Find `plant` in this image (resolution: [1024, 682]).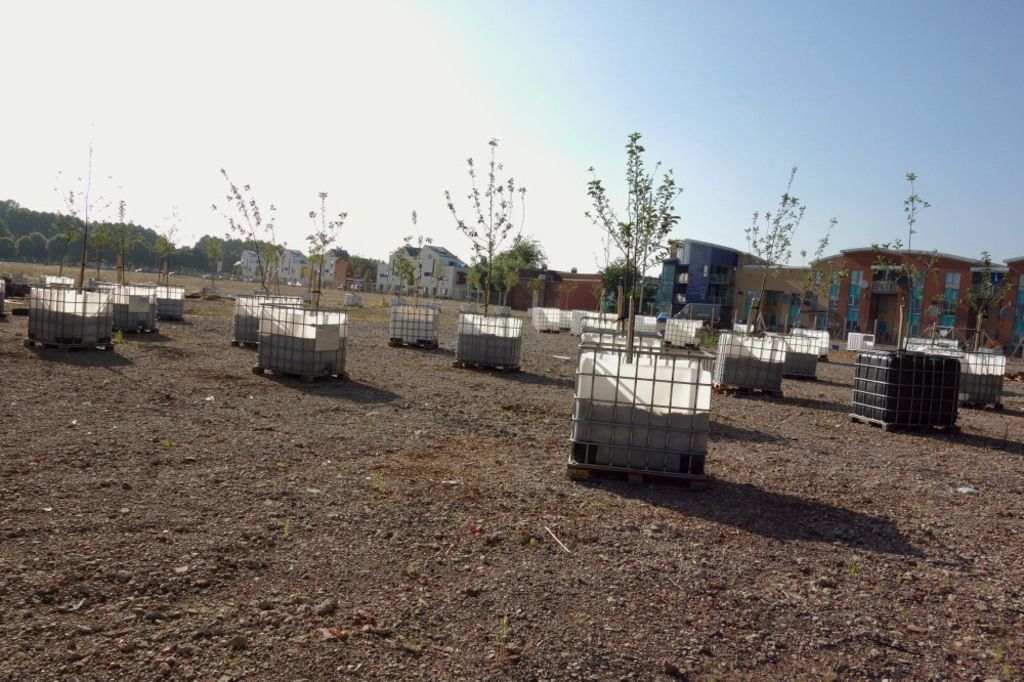
locate(696, 331, 716, 354).
